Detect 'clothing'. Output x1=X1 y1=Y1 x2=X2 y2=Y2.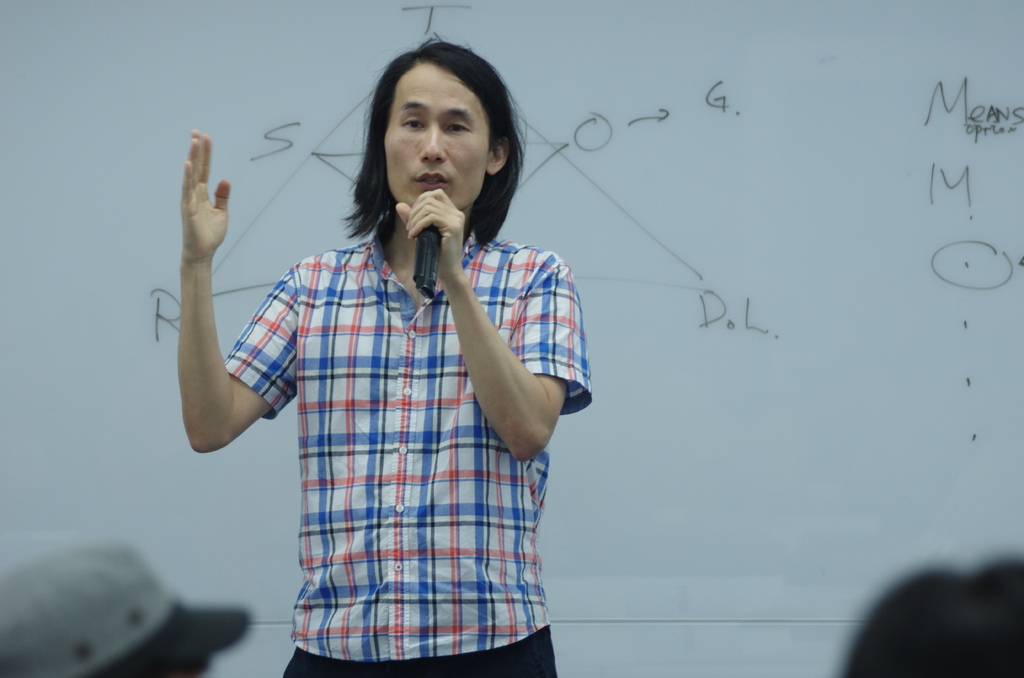
x1=193 y1=168 x2=535 y2=574.
